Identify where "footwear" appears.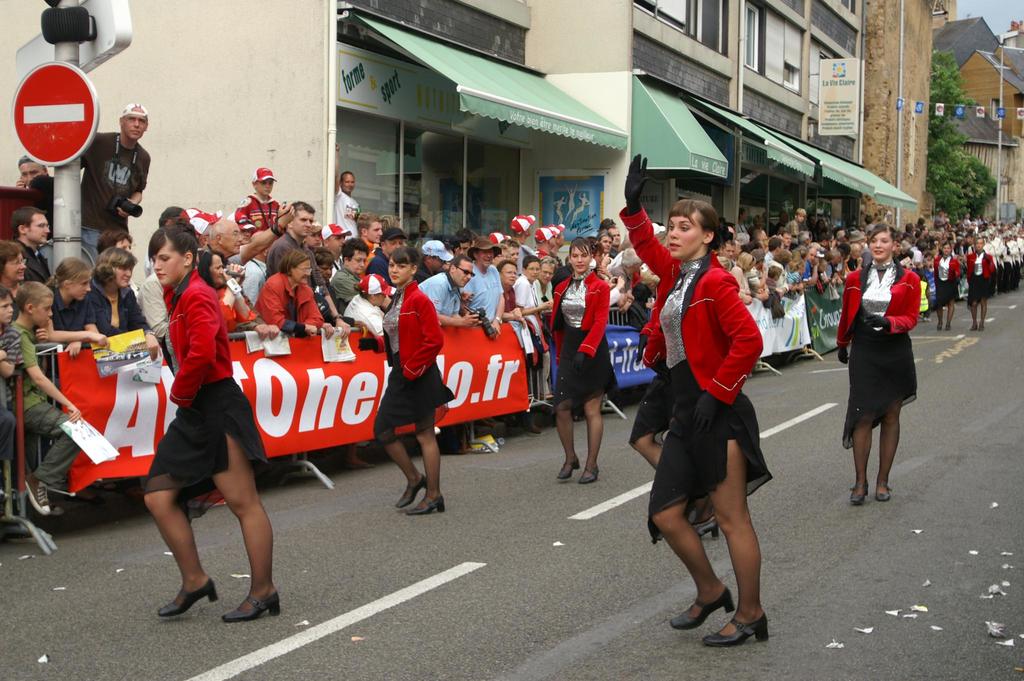
Appears at <bbox>393, 472, 426, 511</bbox>.
